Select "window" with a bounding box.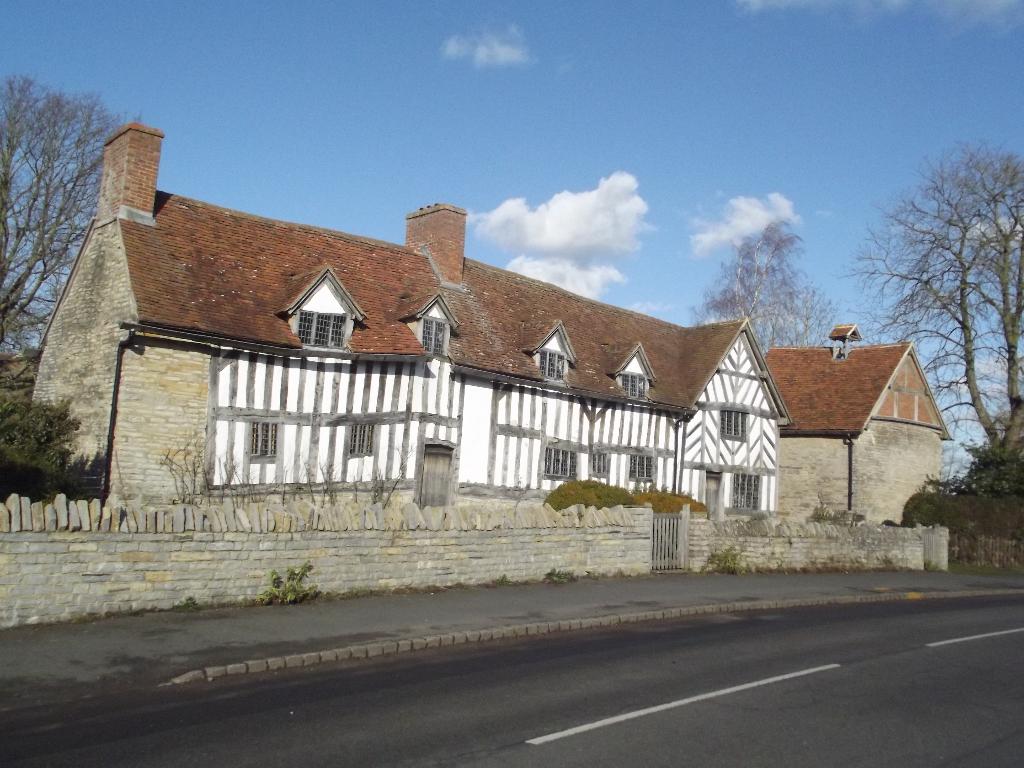
bbox=(543, 435, 587, 487).
